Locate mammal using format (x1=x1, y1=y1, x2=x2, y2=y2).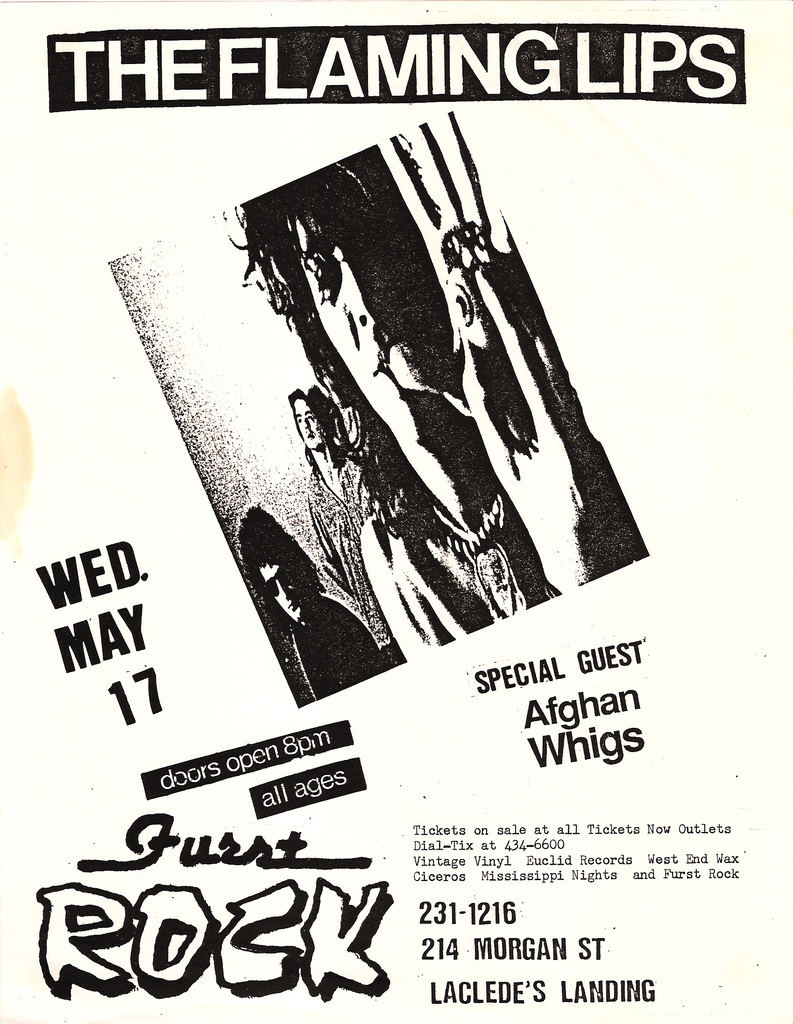
(x1=264, y1=164, x2=630, y2=689).
